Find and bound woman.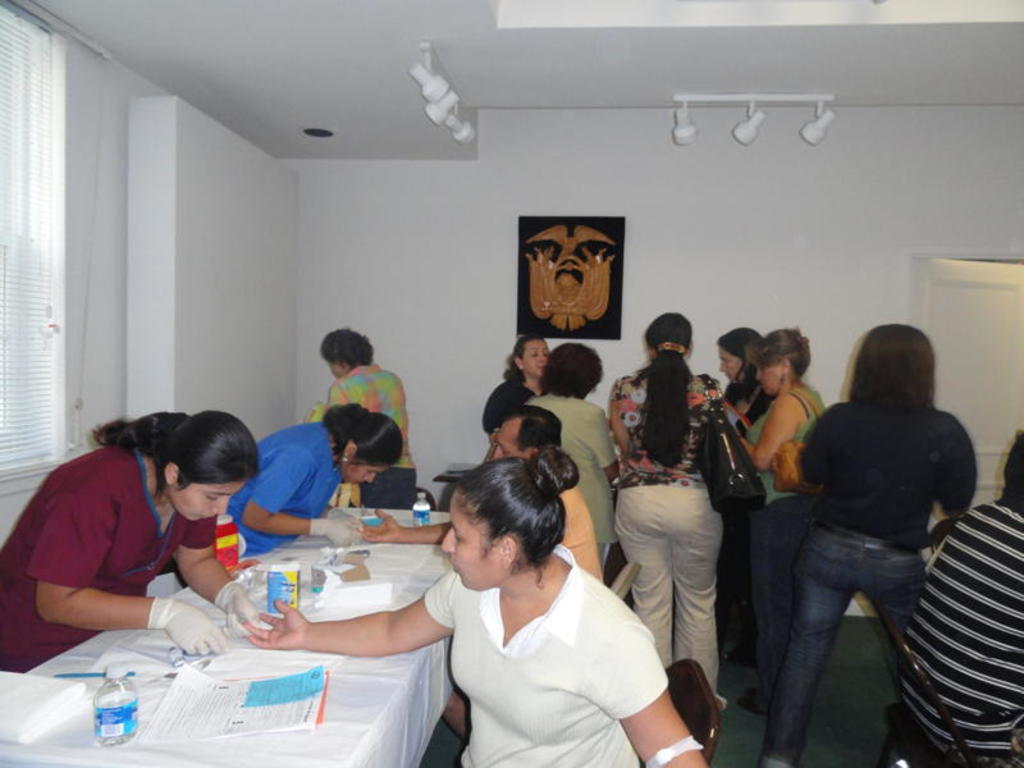
Bound: 736,324,832,718.
